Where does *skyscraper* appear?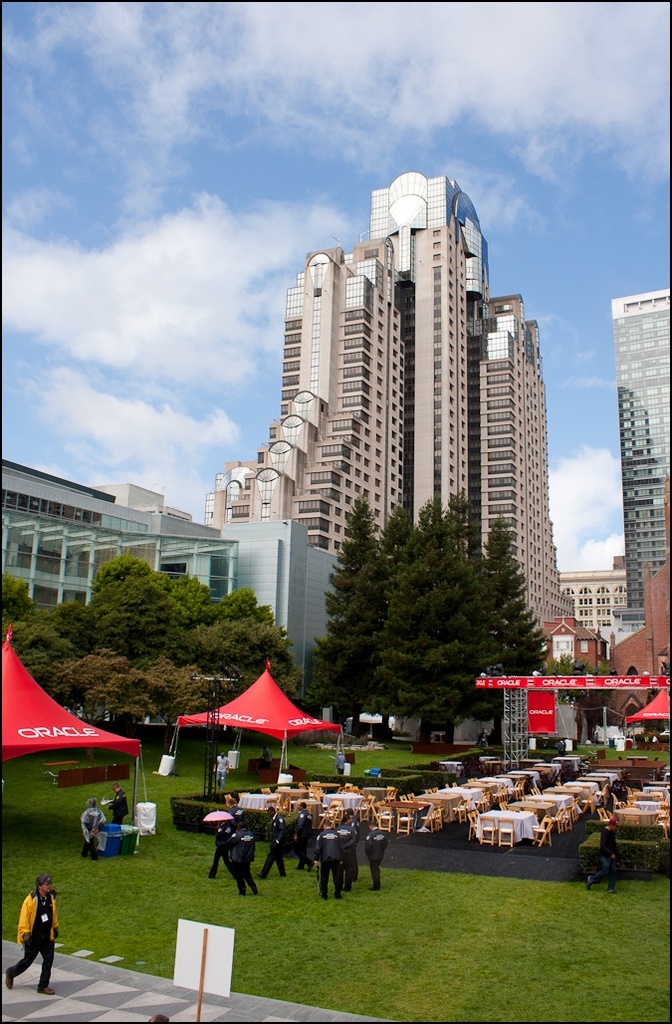
Appears at (604, 283, 671, 636).
